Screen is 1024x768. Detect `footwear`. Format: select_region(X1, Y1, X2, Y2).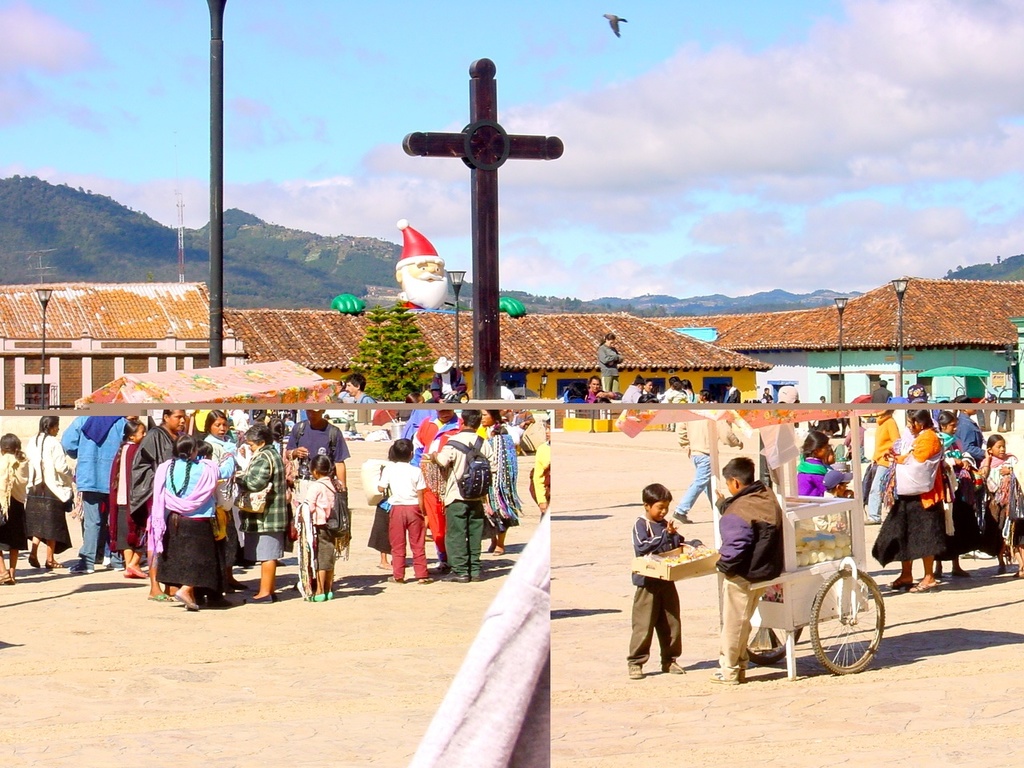
select_region(431, 564, 446, 570).
